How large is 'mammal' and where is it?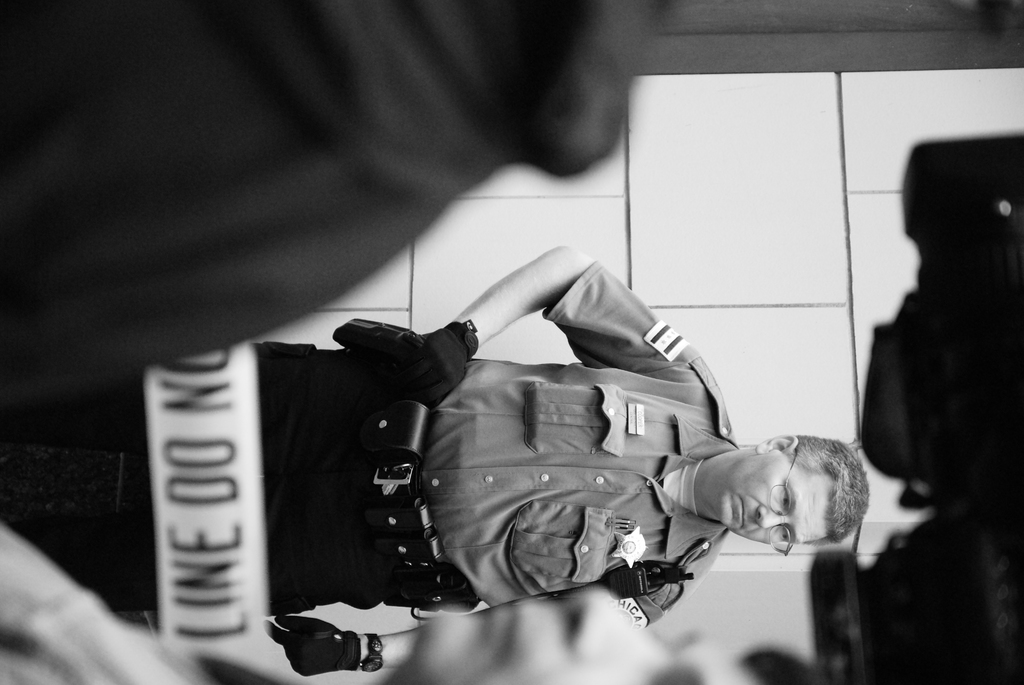
Bounding box: rect(0, 515, 836, 684).
